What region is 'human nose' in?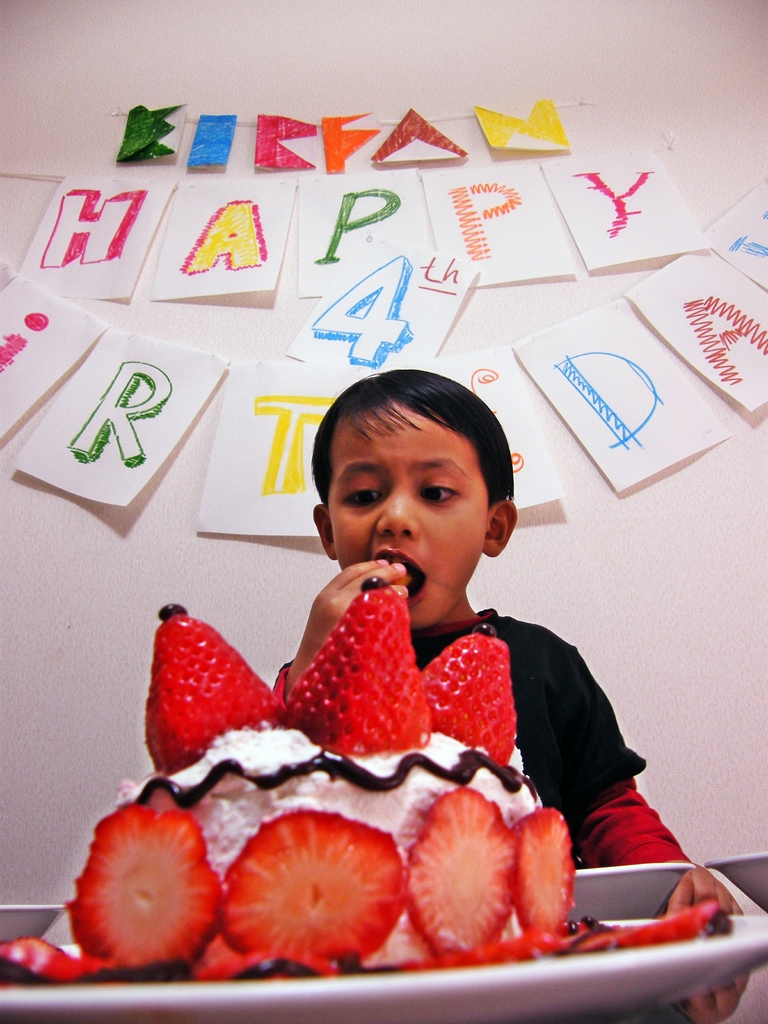
(left=374, top=479, right=415, bottom=529).
